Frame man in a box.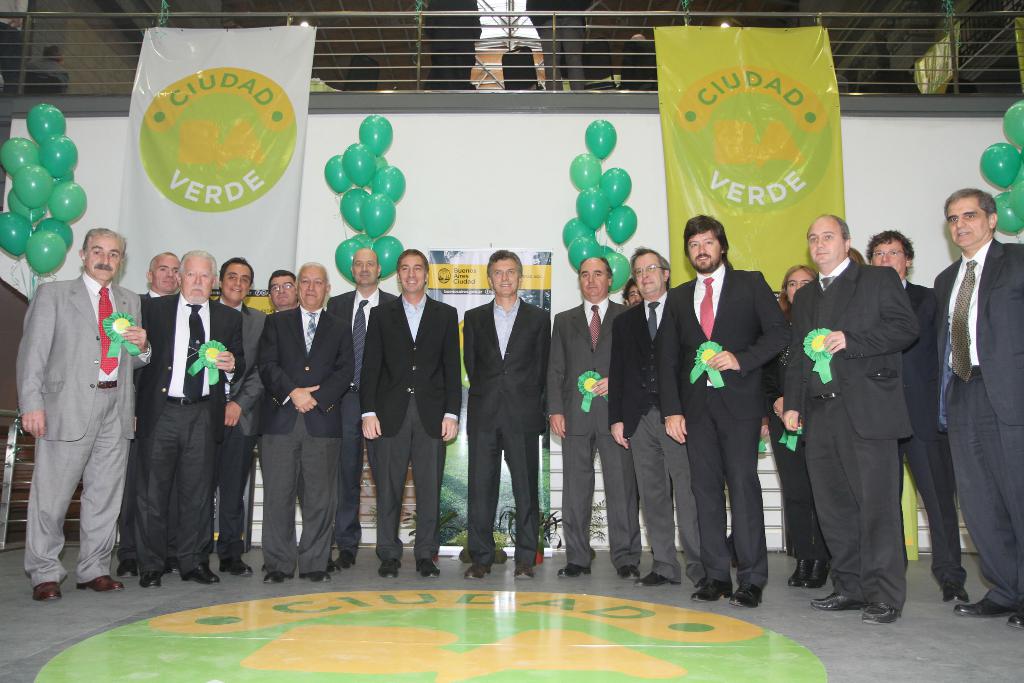
<bbox>117, 254, 181, 579</bbox>.
